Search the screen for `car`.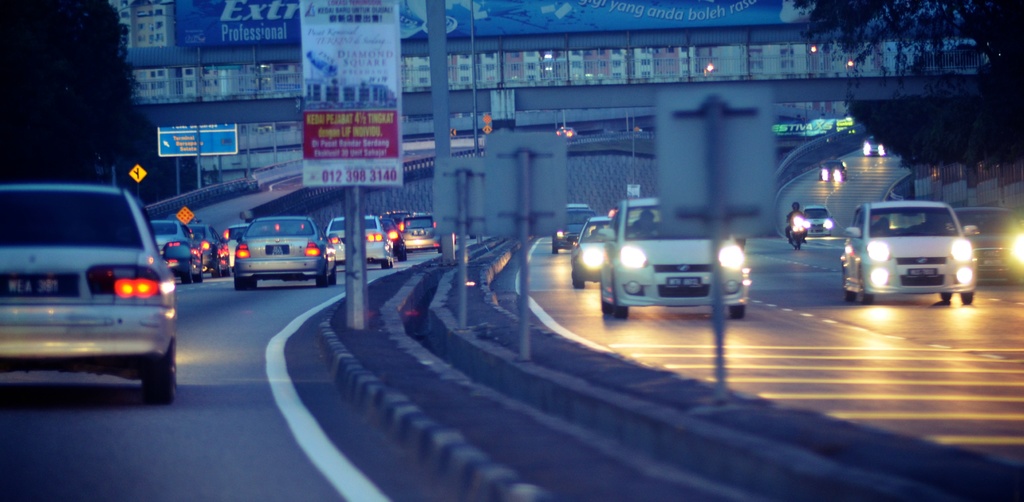
Found at 551:204:593:249.
